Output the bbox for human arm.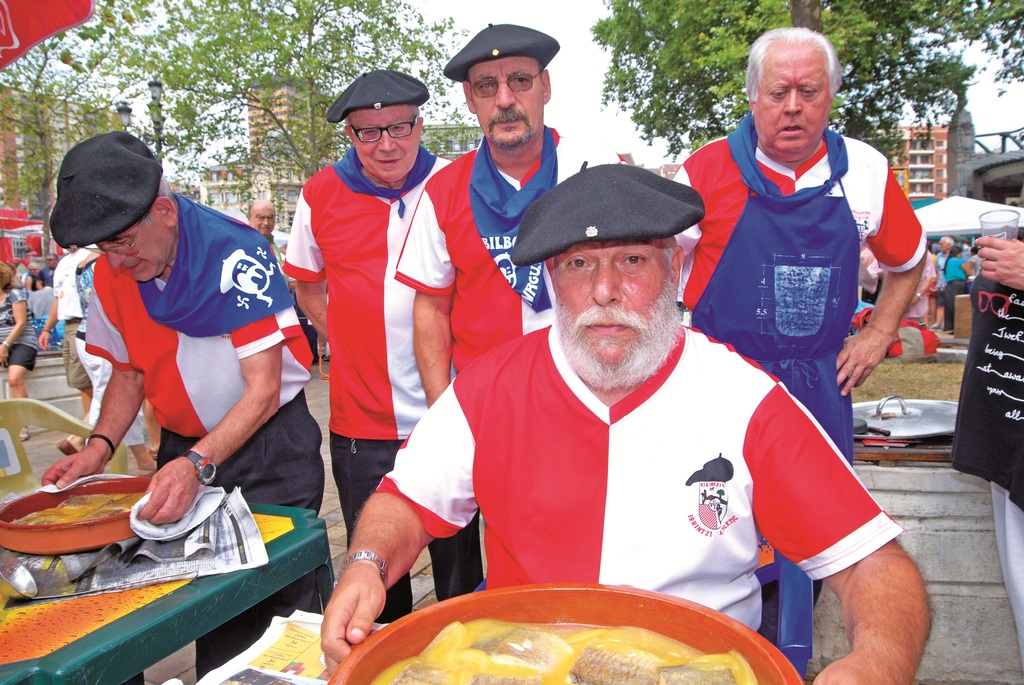
(748, 391, 941, 684).
